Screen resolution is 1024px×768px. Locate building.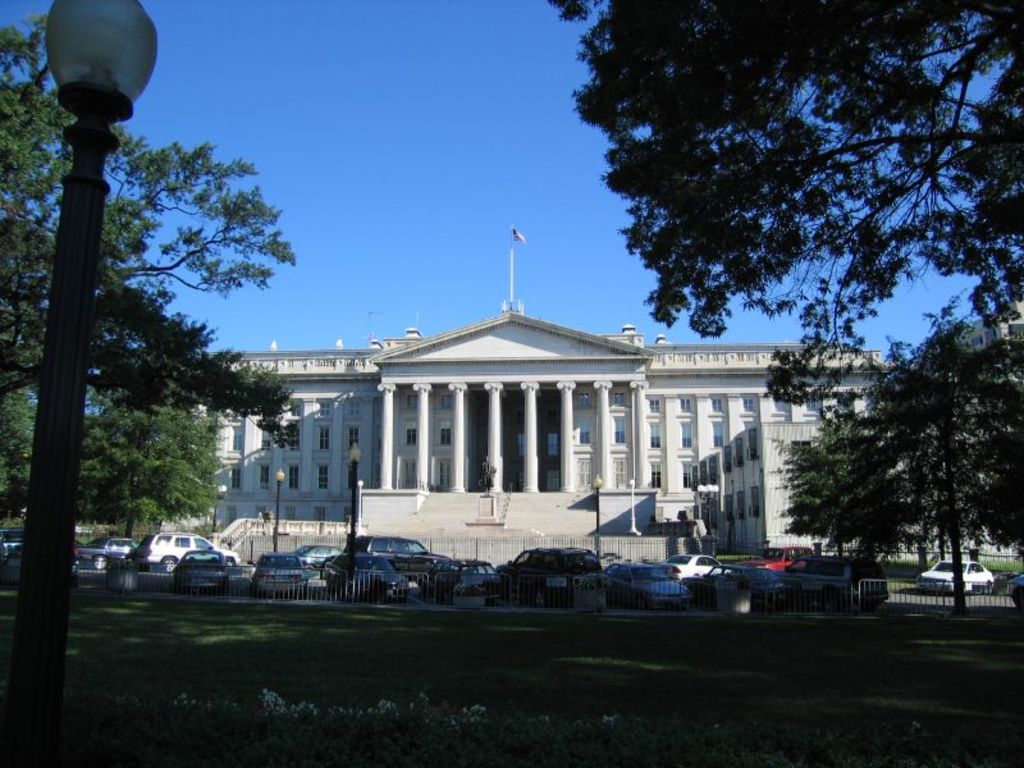
region(904, 293, 1023, 547).
